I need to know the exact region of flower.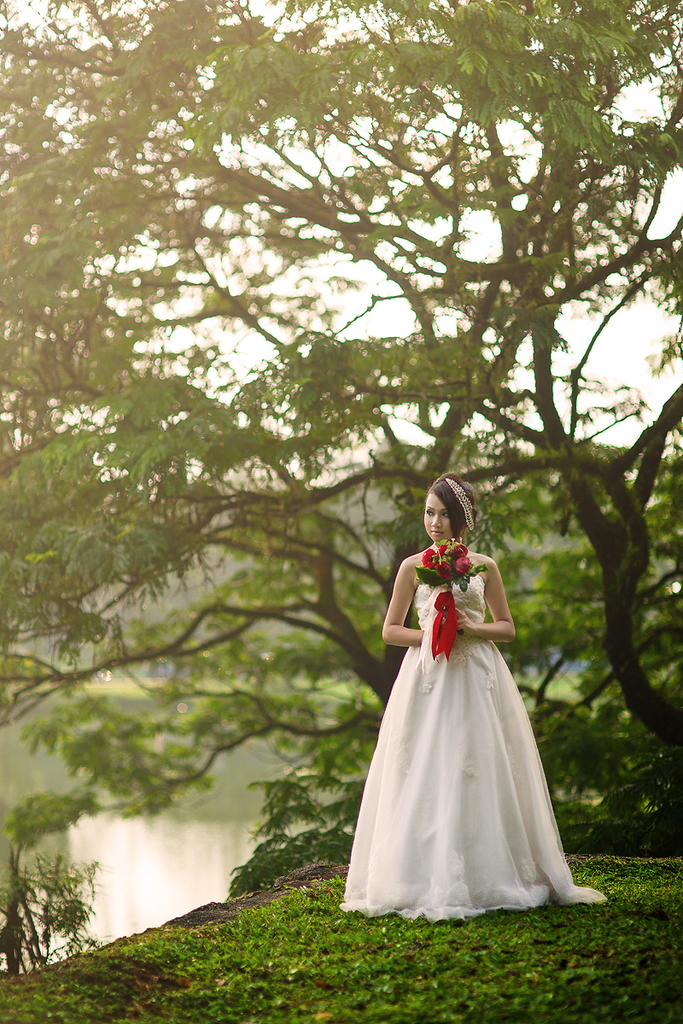
Region: (x1=452, y1=557, x2=476, y2=582).
